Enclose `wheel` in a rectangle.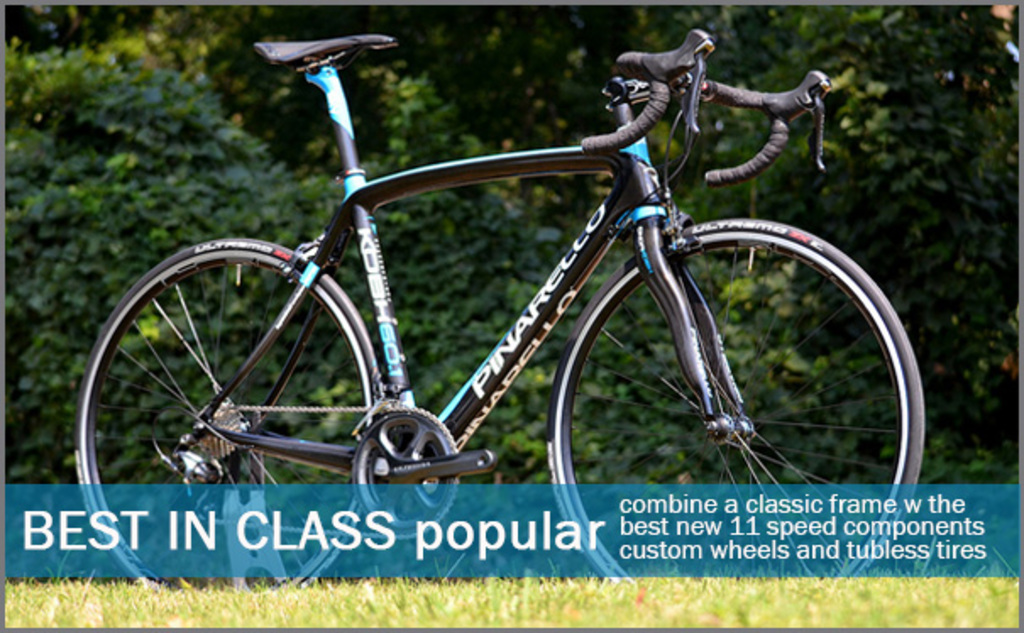
x1=85 y1=235 x2=384 y2=494.
